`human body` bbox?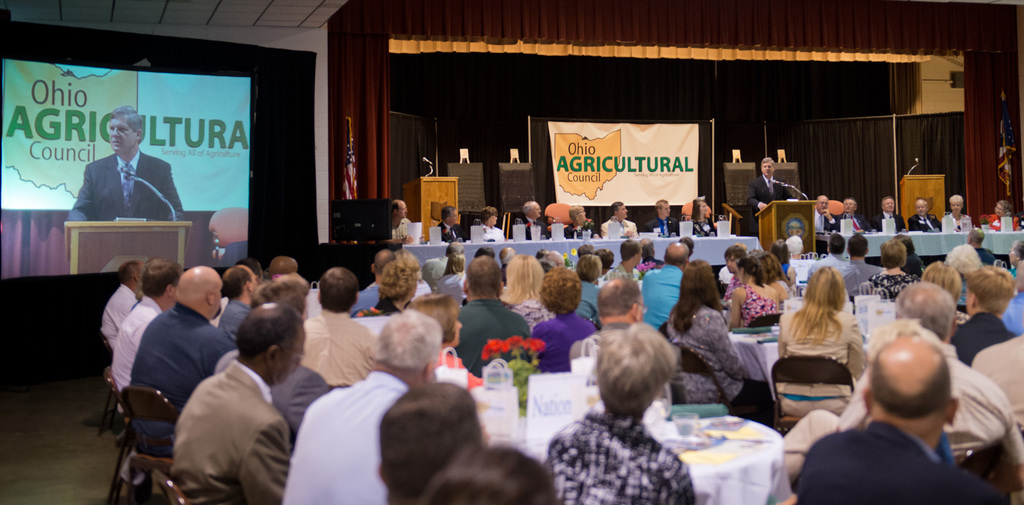
<box>404,436,551,504</box>
